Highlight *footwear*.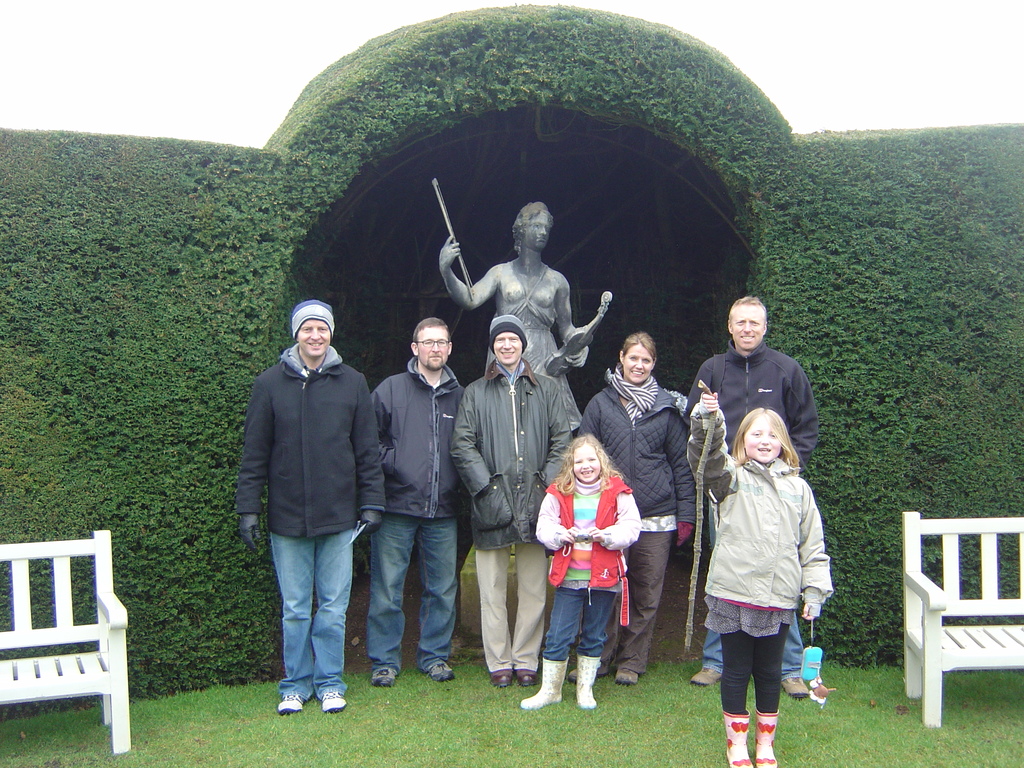
Highlighted region: rect(612, 667, 642, 685).
